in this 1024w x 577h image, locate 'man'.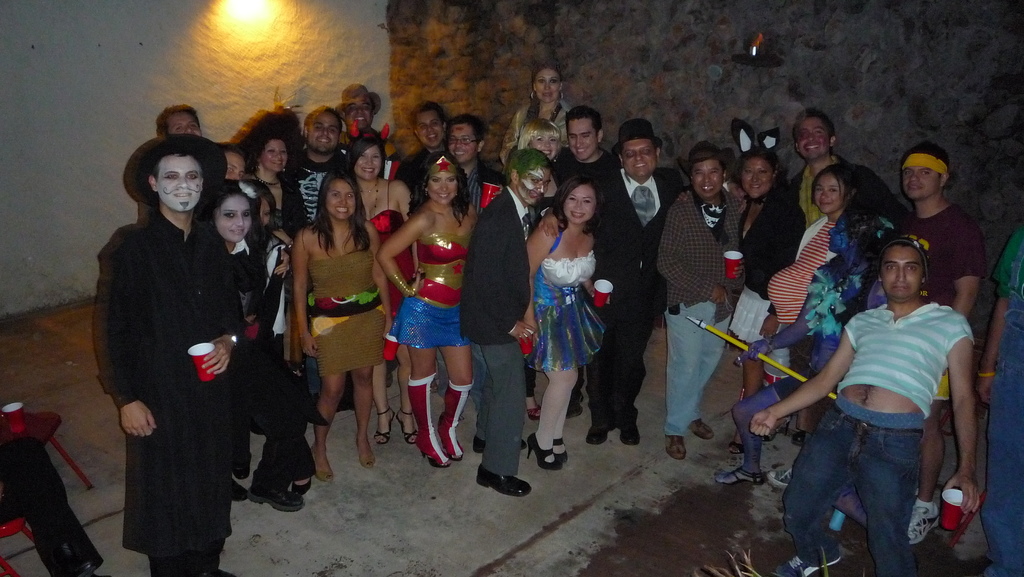
Bounding box: [left=337, top=79, right=390, bottom=146].
